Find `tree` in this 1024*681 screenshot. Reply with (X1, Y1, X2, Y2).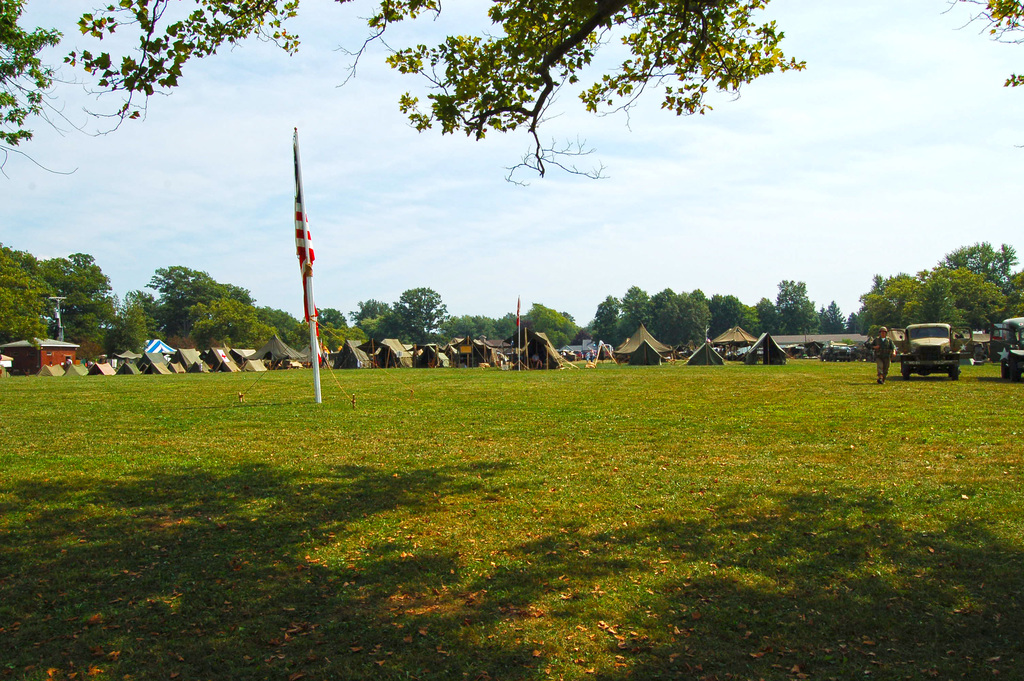
(500, 311, 521, 342).
